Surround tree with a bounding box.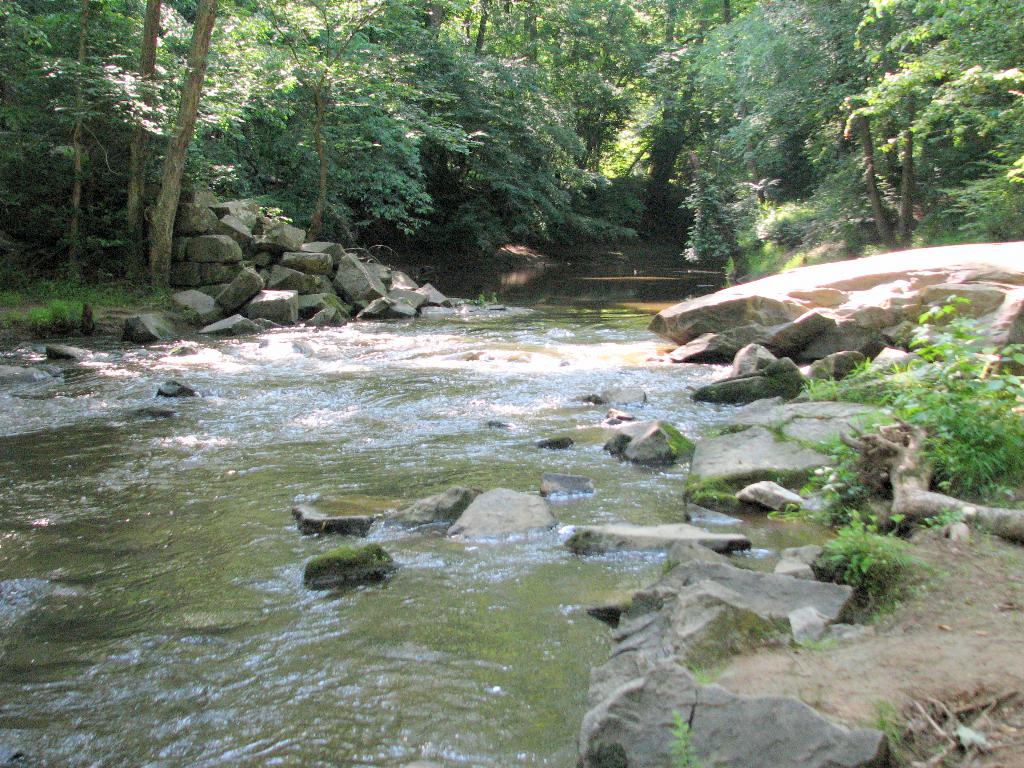
crop(186, 0, 274, 183).
